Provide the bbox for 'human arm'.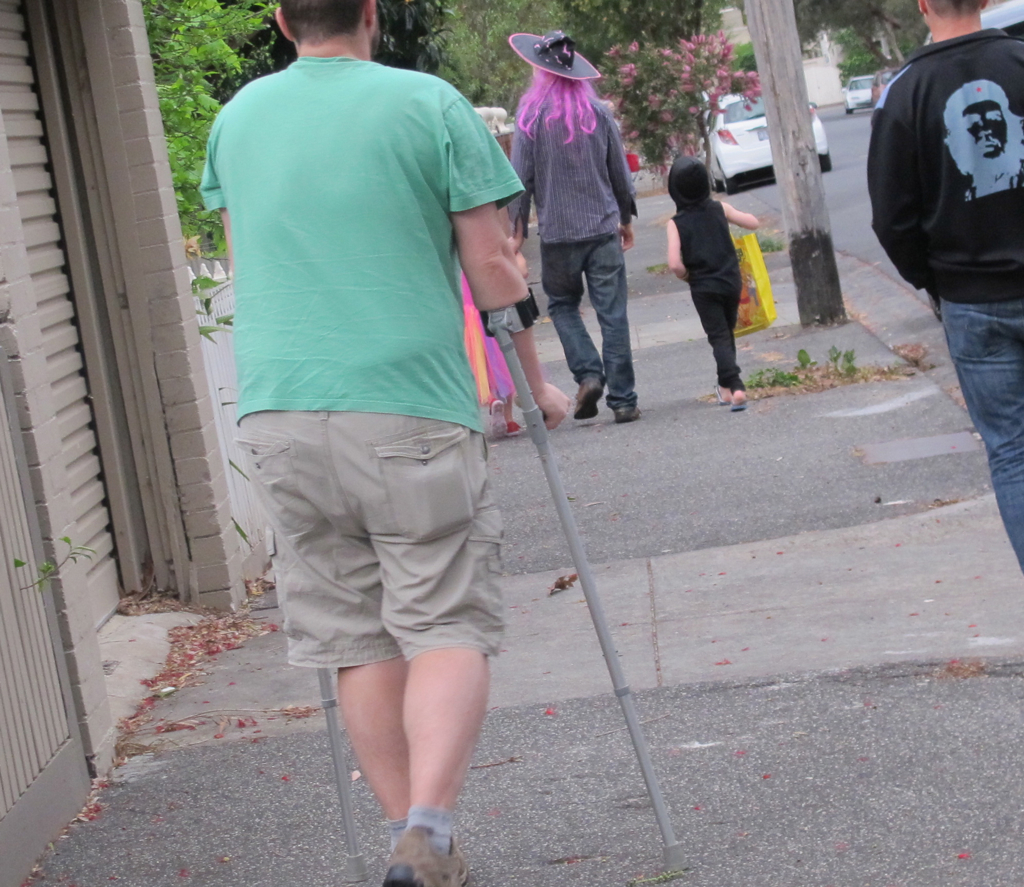
[595, 103, 641, 245].
